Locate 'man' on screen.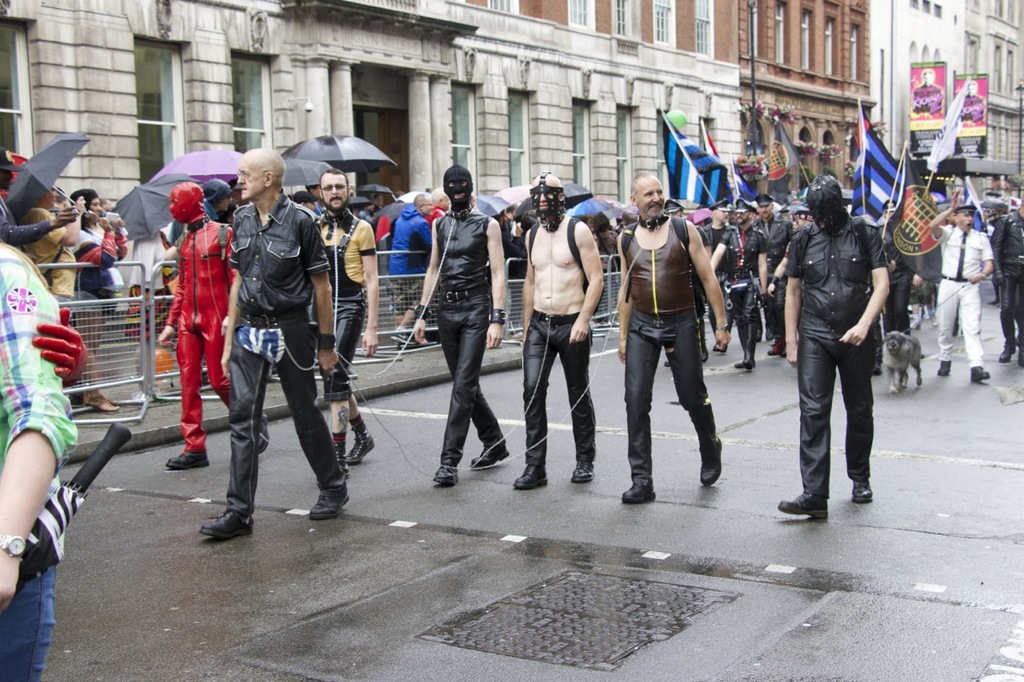
On screen at locate(196, 146, 355, 549).
